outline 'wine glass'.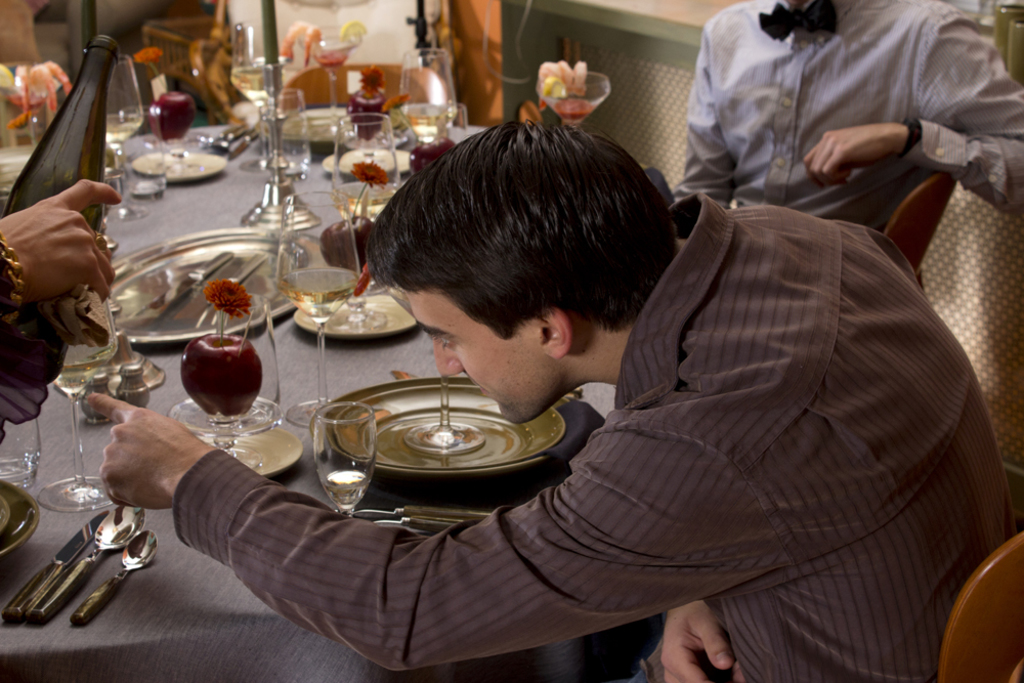
Outline: 313 398 377 515.
